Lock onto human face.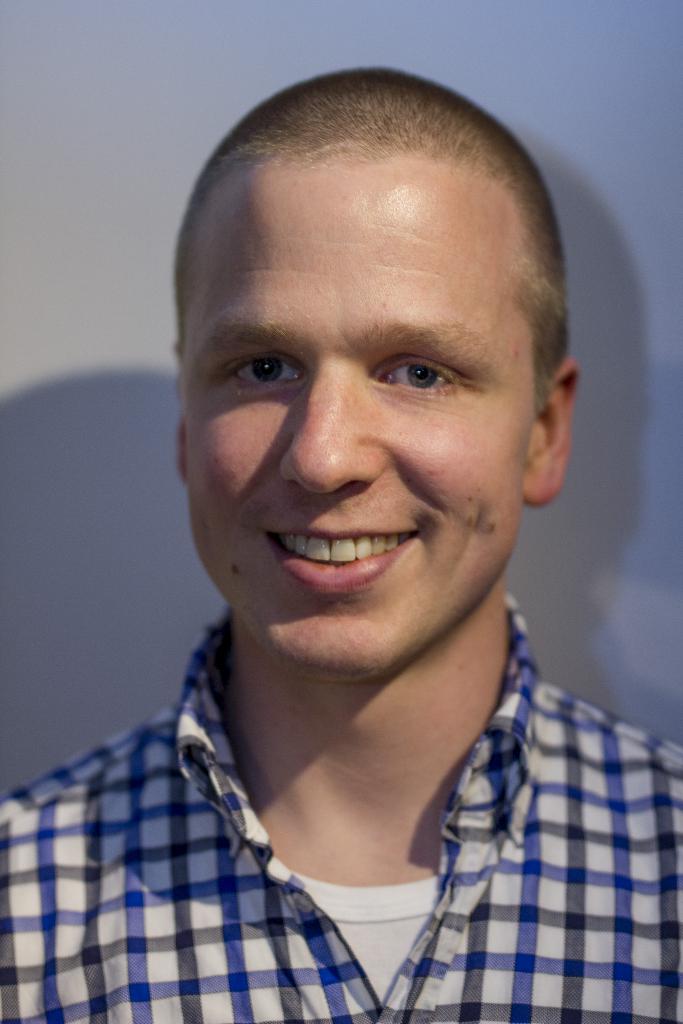
Locked: select_region(181, 168, 523, 674).
